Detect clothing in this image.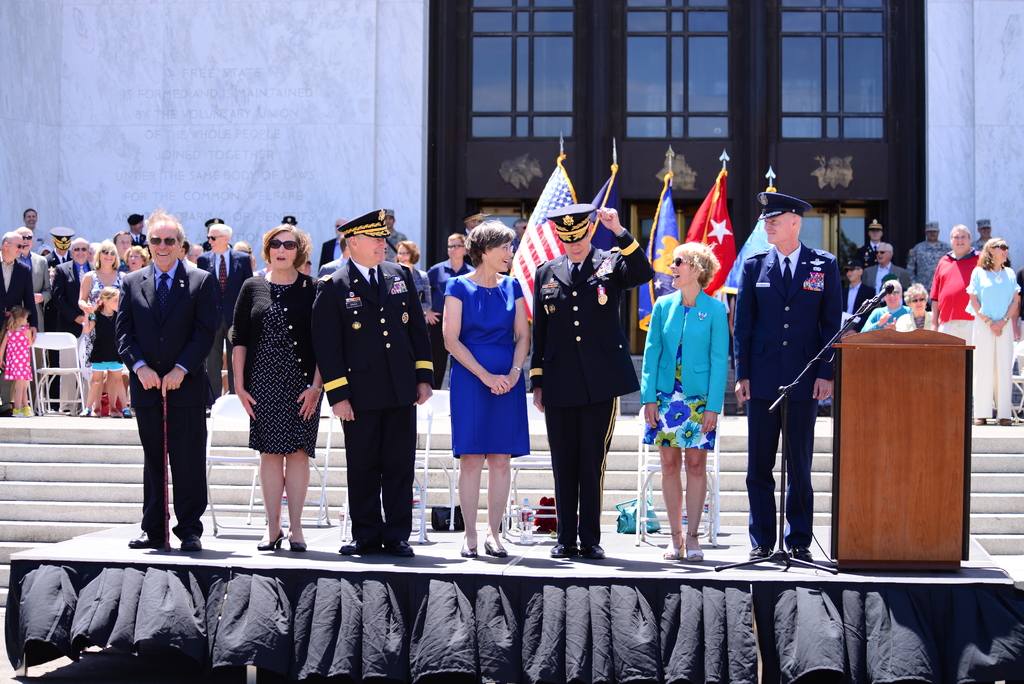
Detection: l=90, t=304, r=127, b=371.
